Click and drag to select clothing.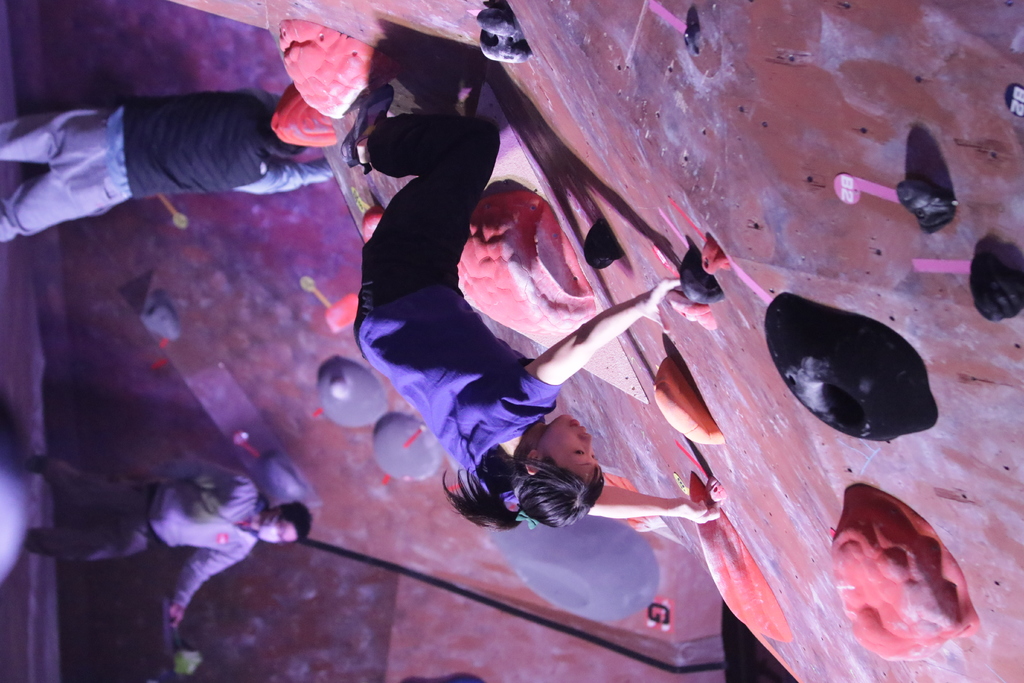
Selection: region(15, 78, 323, 233).
